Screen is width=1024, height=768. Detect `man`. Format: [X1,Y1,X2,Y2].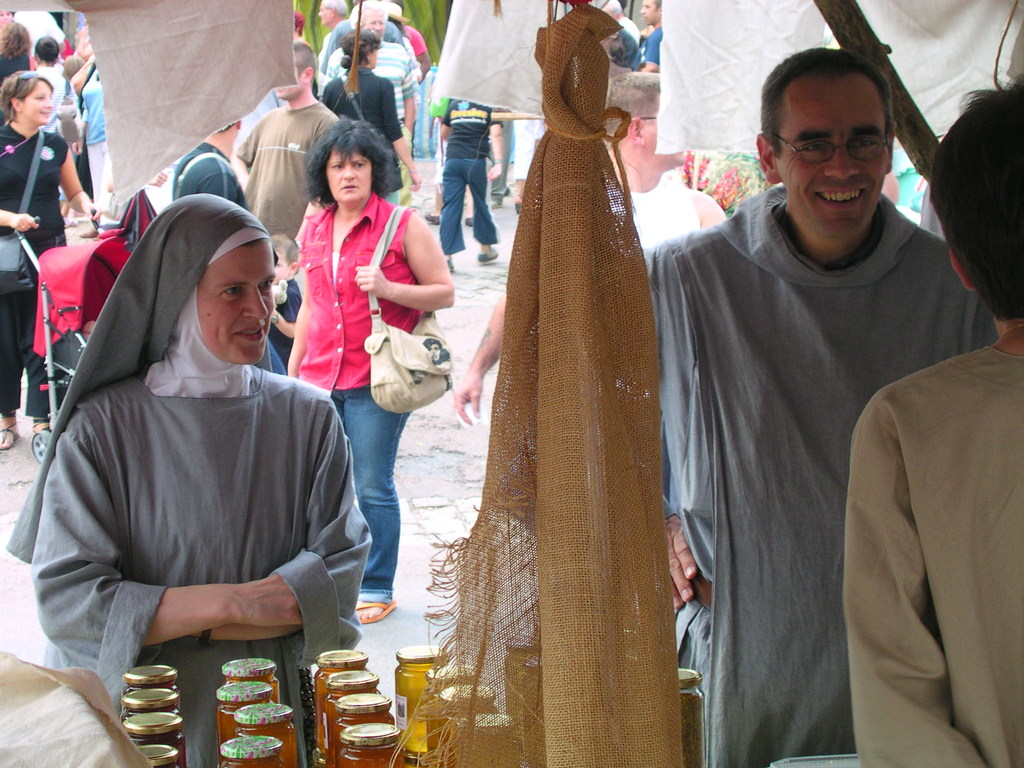
[326,0,422,205].
